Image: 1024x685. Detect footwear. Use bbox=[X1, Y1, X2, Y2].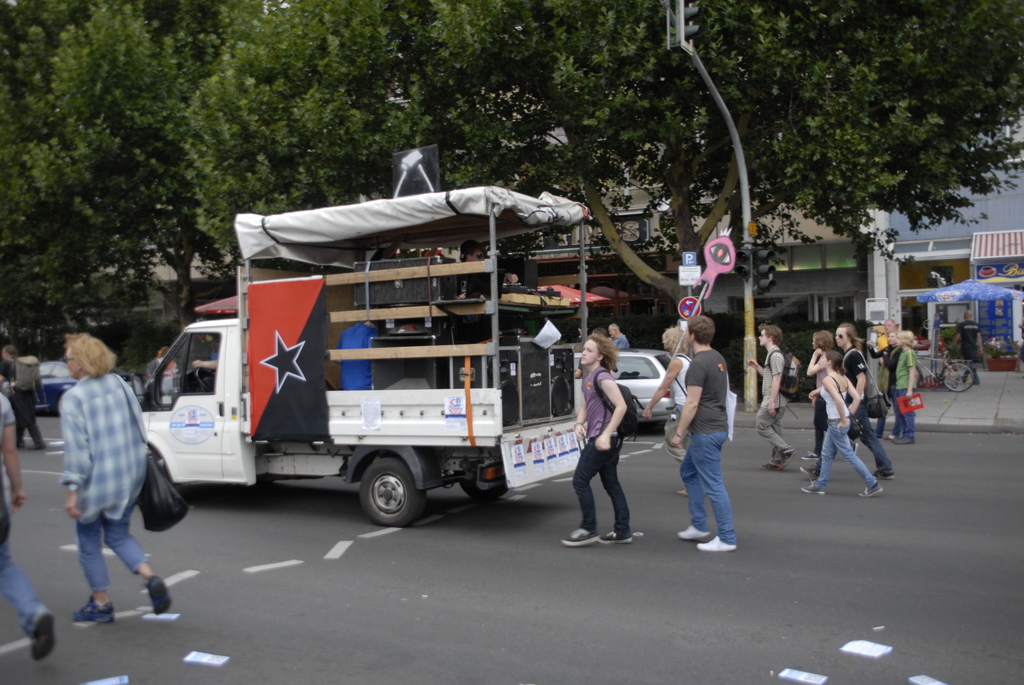
bbox=[799, 484, 827, 496].
